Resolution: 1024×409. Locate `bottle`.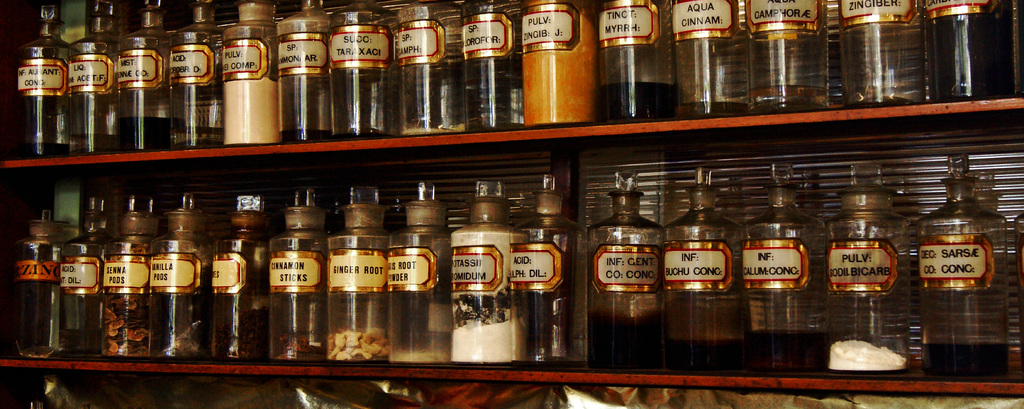
x1=394 y1=0 x2=464 y2=144.
